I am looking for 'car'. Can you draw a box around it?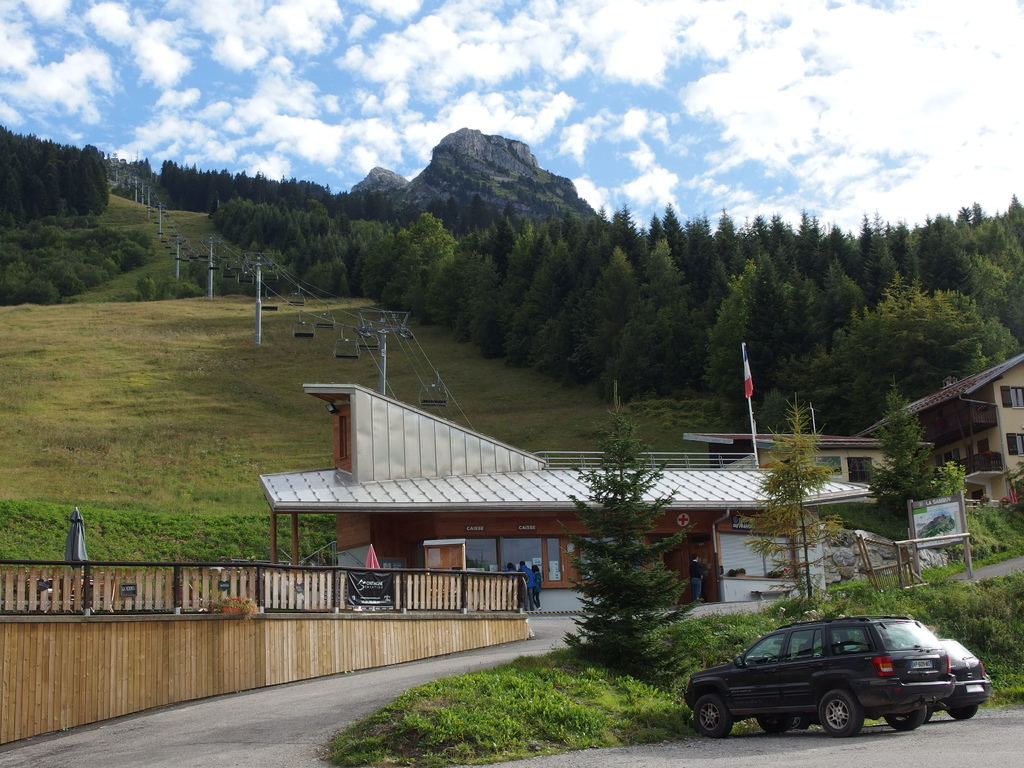
Sure, the bounding box is (694,617,987,747).
